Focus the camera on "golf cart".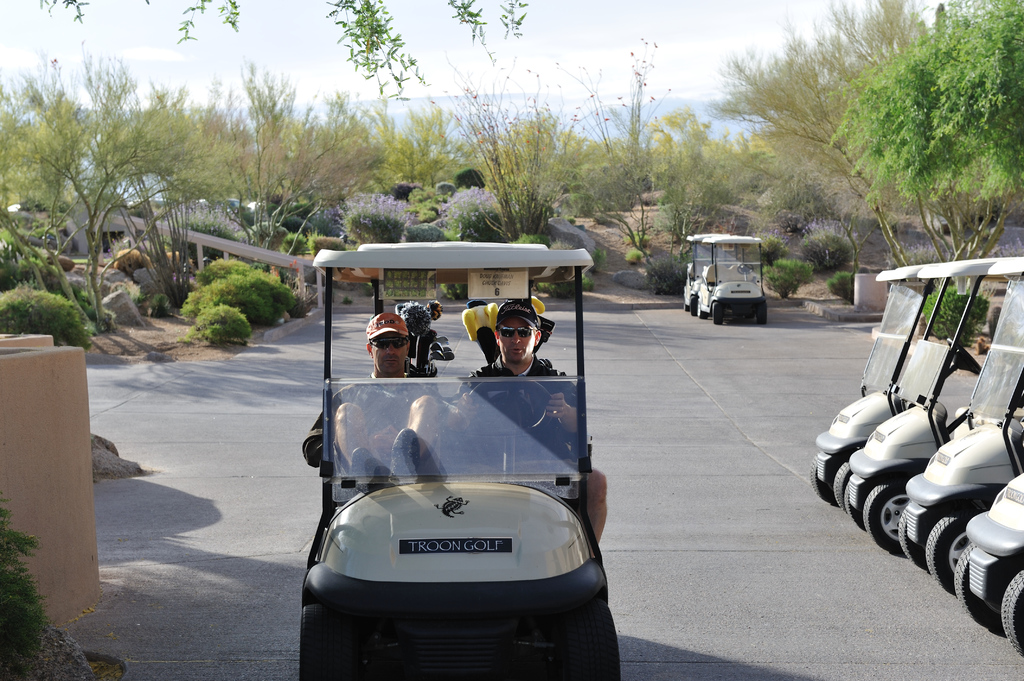
Focus region: detection(299, 240, 620, 680).
